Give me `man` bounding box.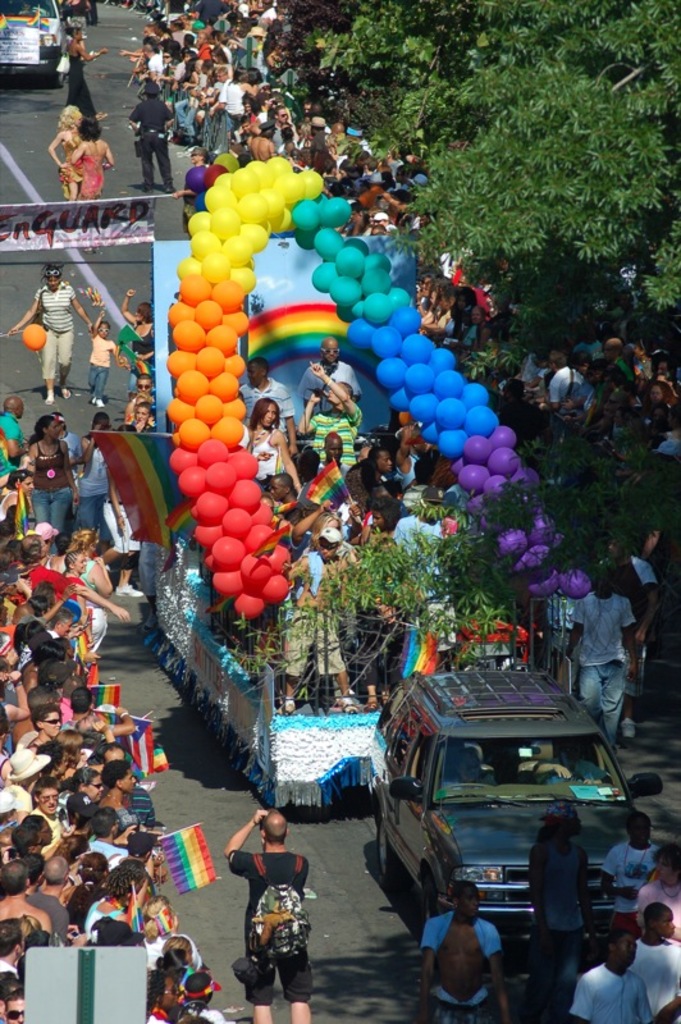
x1=236 y1=357 x2=293 y2=447.
